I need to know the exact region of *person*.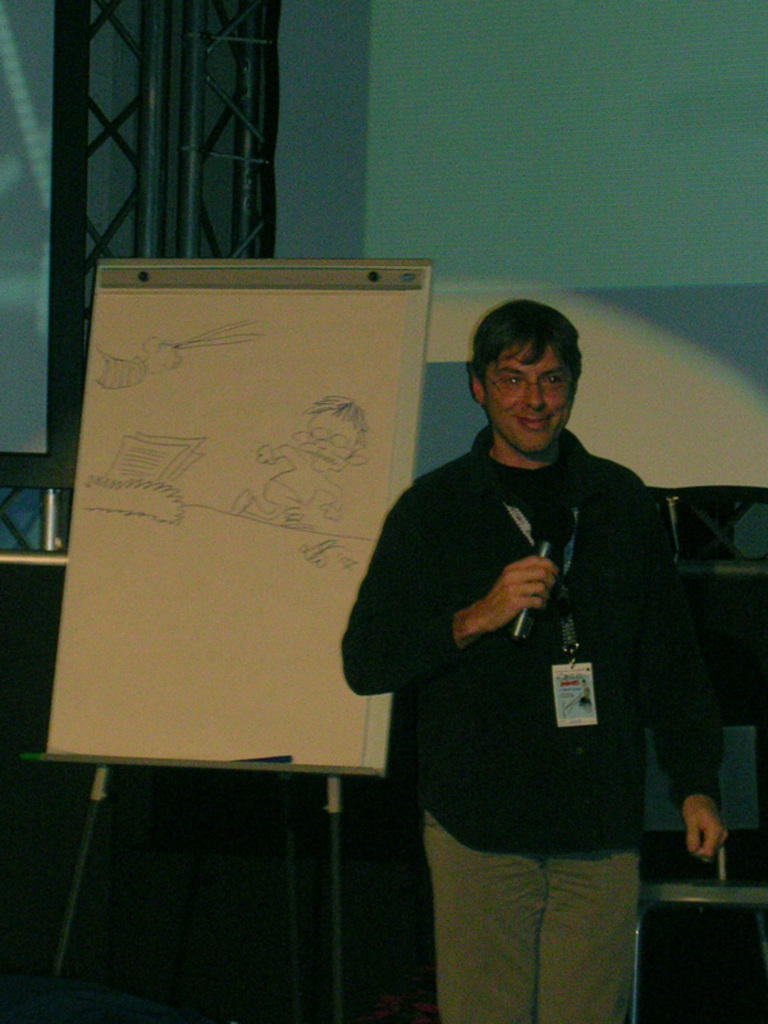
Region: [x1=339, y1=297, x2=723, y2=1023].
